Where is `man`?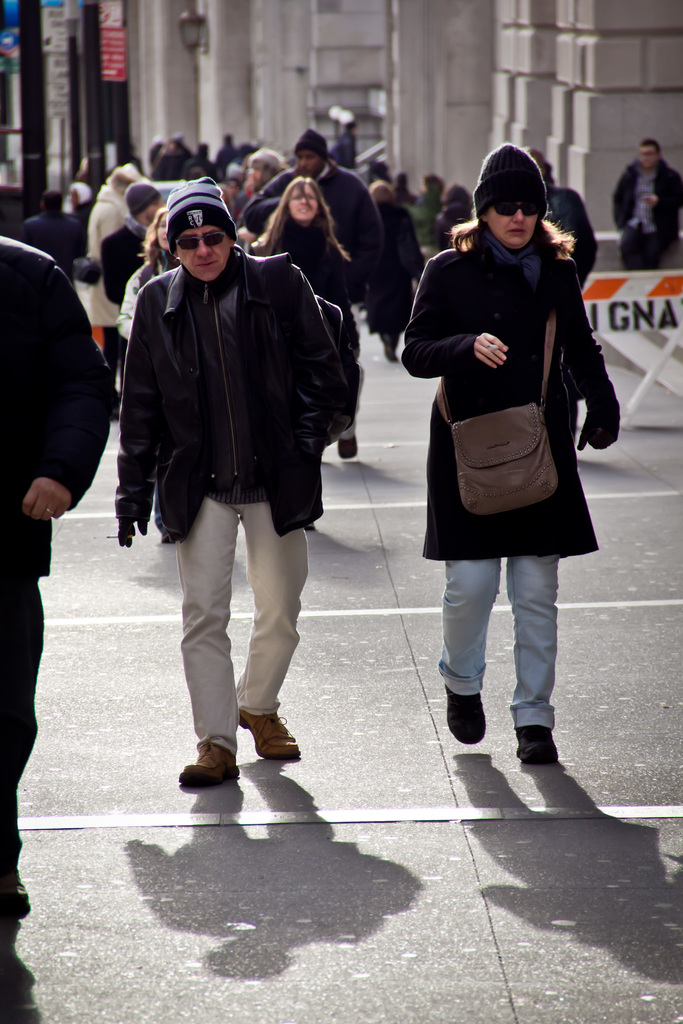
{"left": 519, "top": 146, "right": 599, "bottom": 292}.
